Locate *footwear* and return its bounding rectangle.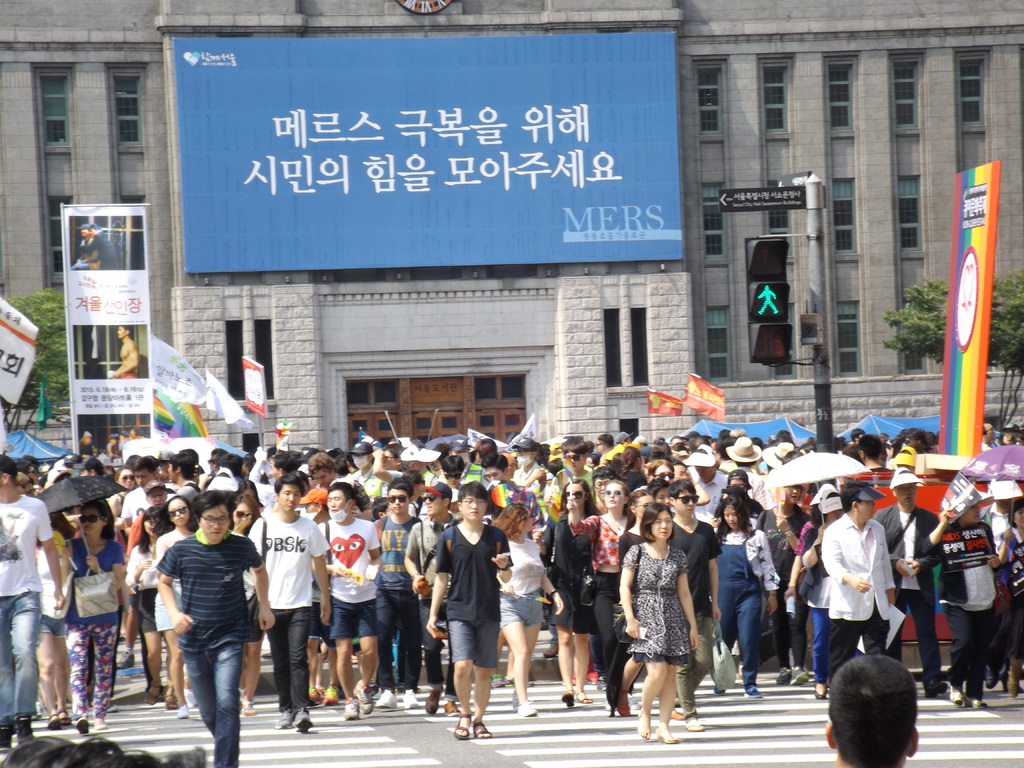
<region>713, 686, 726, 694</region>.
